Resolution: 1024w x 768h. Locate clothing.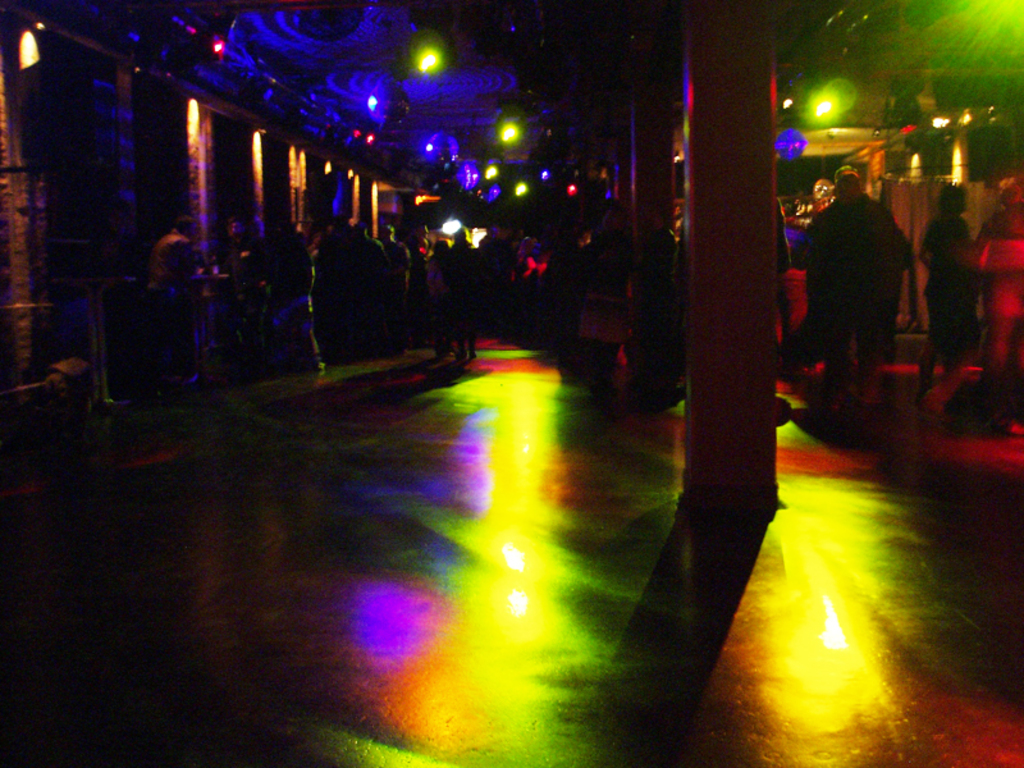
bbox(451, 233, 481, 352).
